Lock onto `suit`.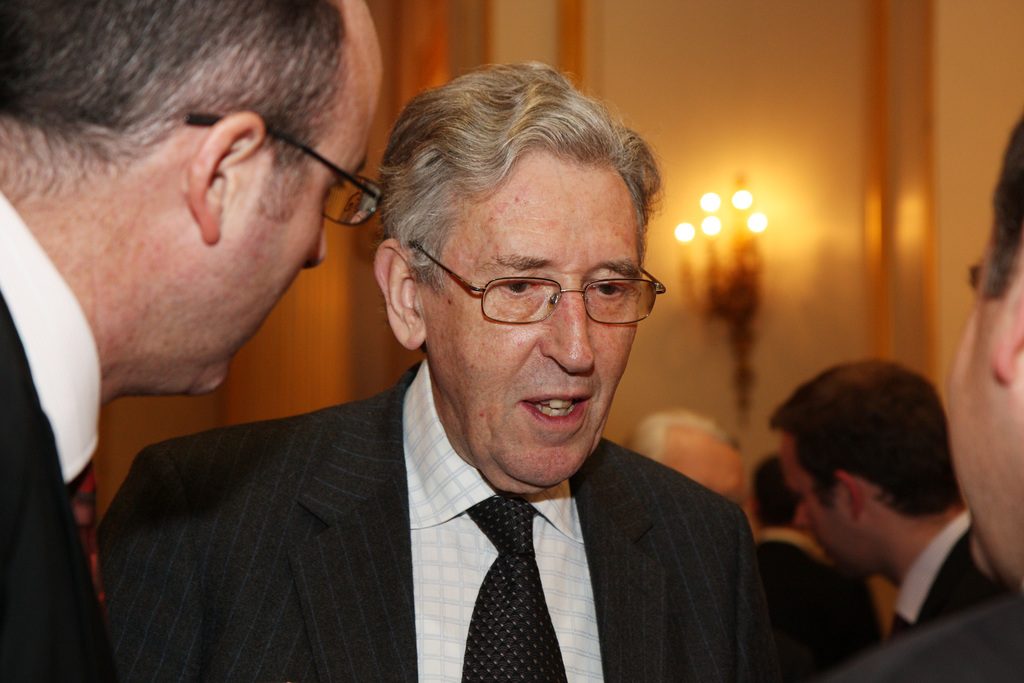
Locked: bbox(888, 513, 1000, 641).
